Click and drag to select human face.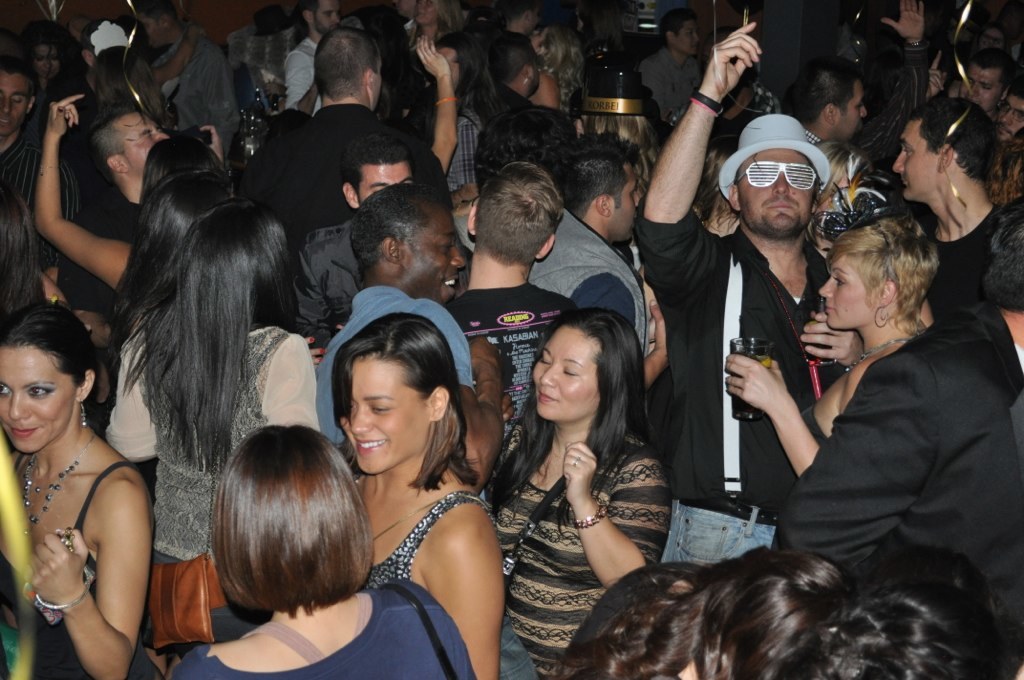
Selection: (348, 355, 431, 472).
